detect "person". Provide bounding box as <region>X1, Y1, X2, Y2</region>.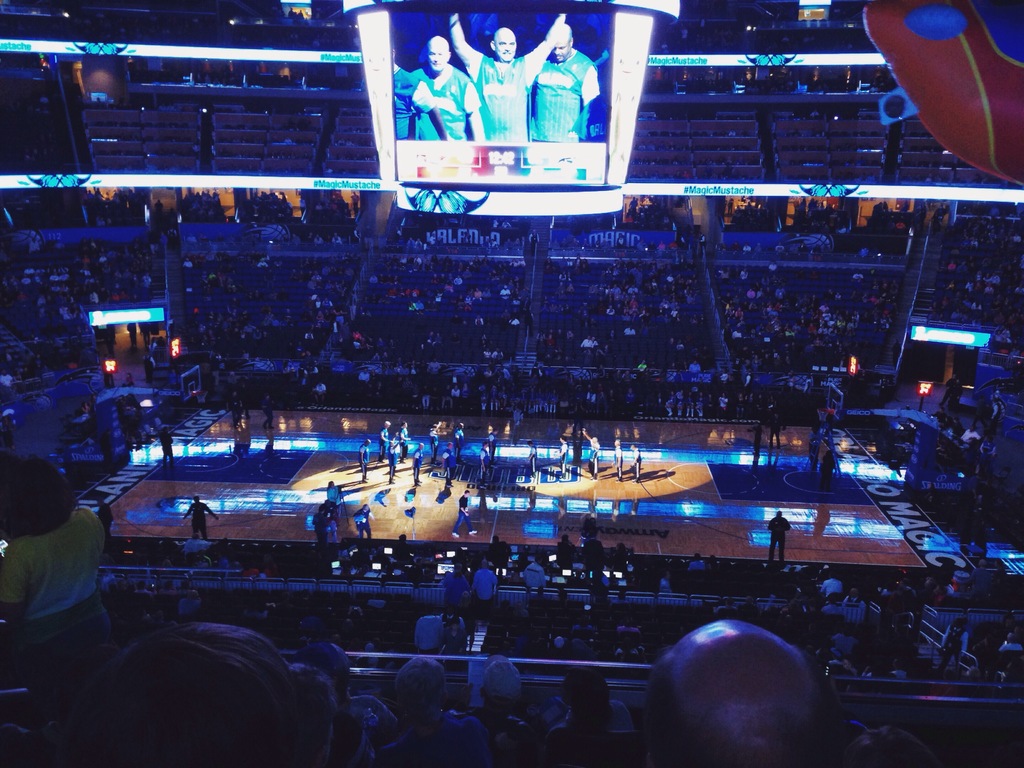
<region>767, 260, 778, 276</region>.
